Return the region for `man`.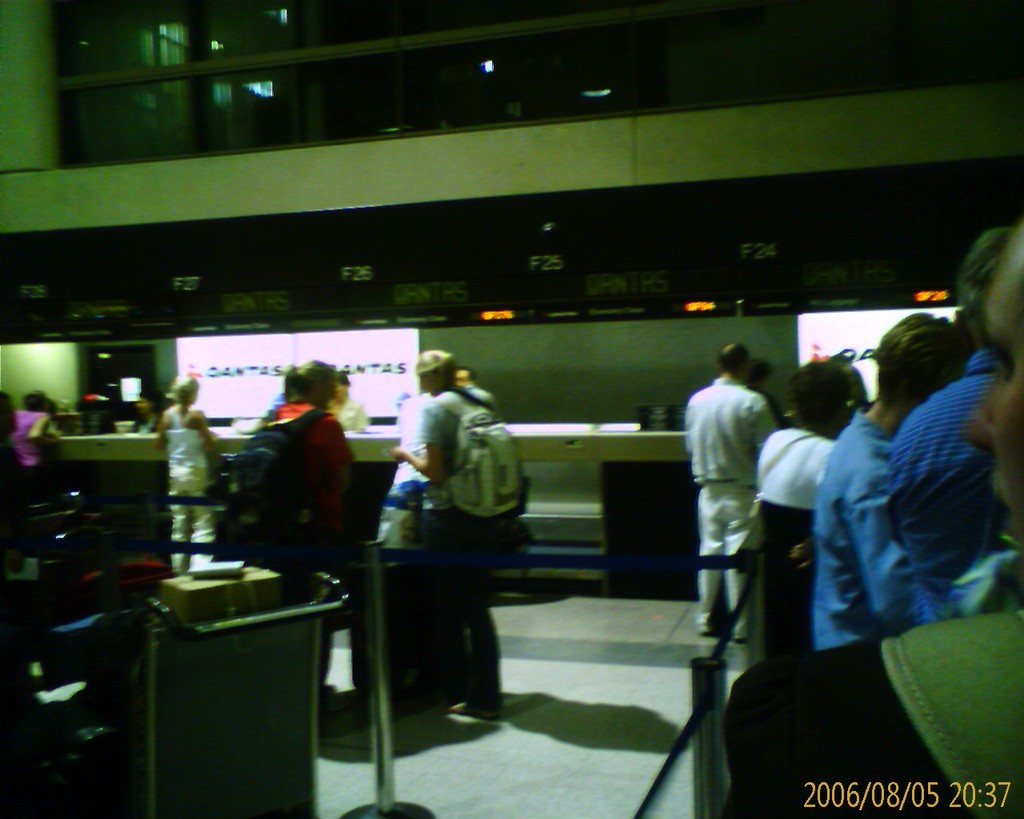
388, 344, 521, 738.
